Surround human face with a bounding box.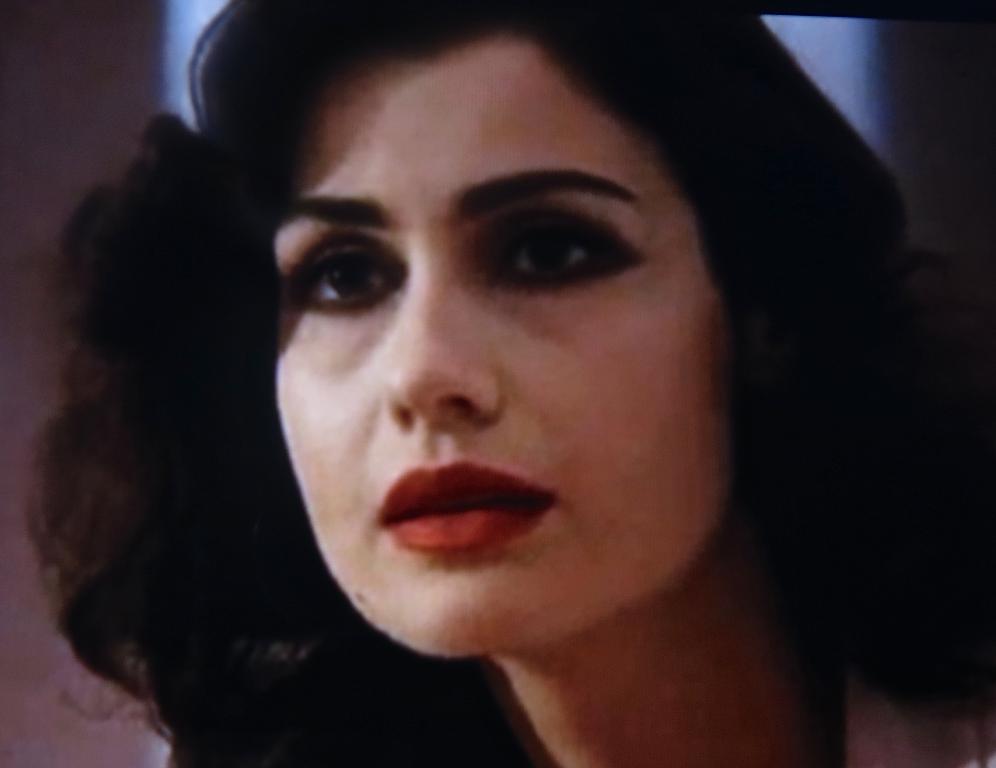
locate(273, 40, 732, 657).
